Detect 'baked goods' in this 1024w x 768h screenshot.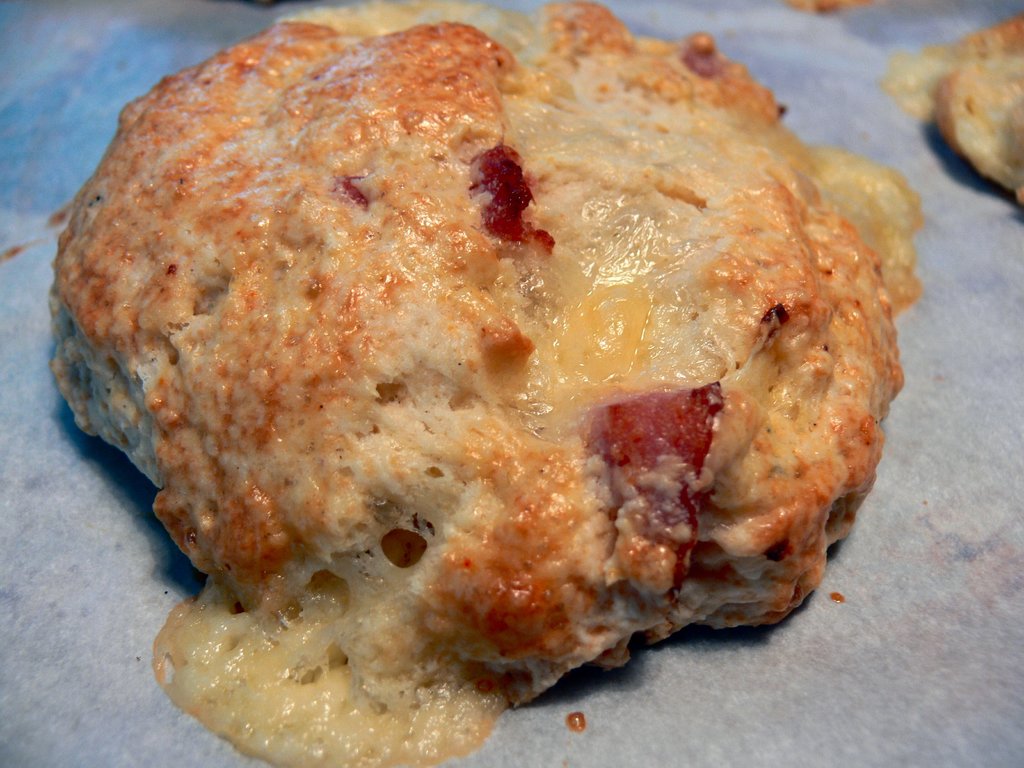
Detection: (left=45, top=0, right=924, bottom=767).
